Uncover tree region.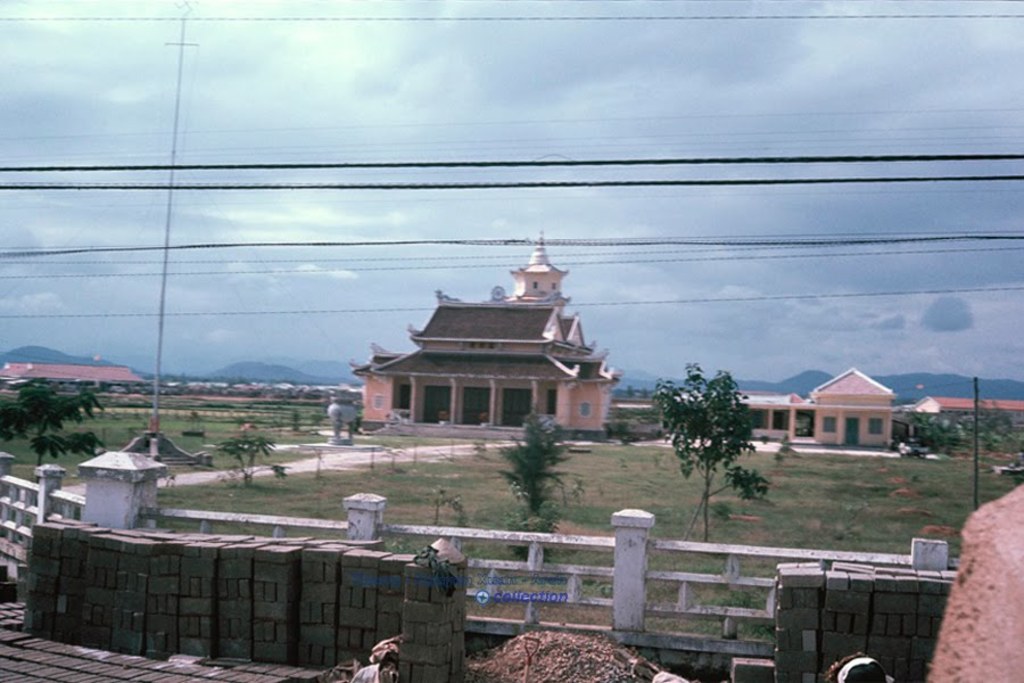
Uncovered: rect(210, 436, 272, 483).
